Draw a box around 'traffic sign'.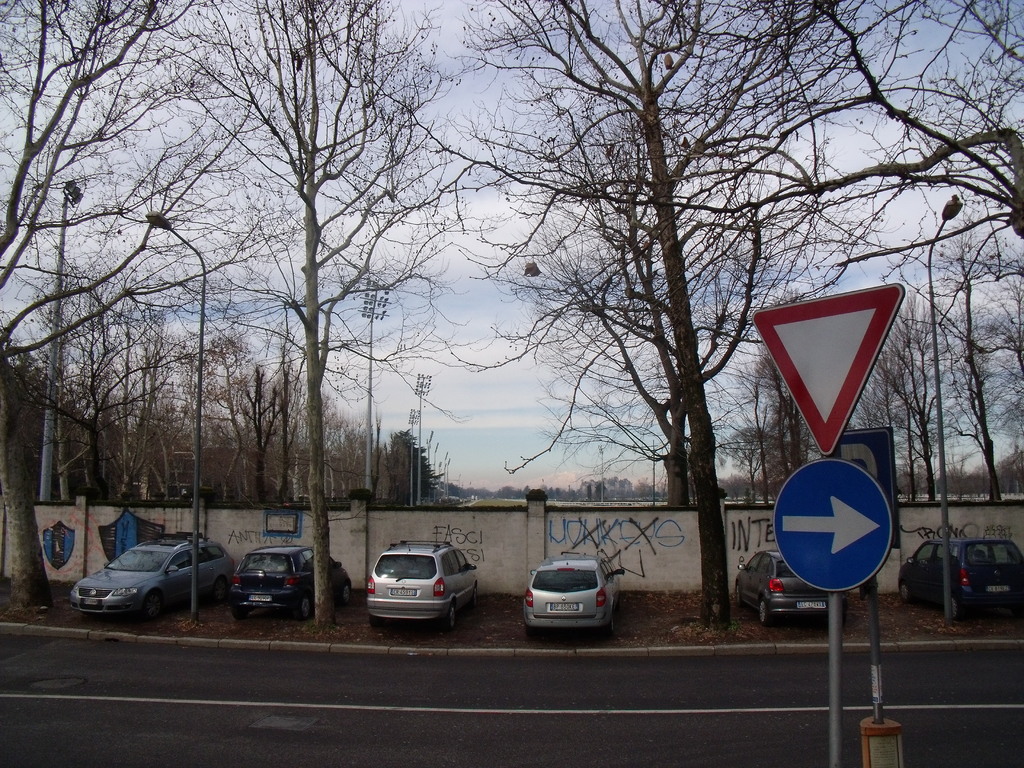
<bbox>752, 283, 906, 458</bbox>.
